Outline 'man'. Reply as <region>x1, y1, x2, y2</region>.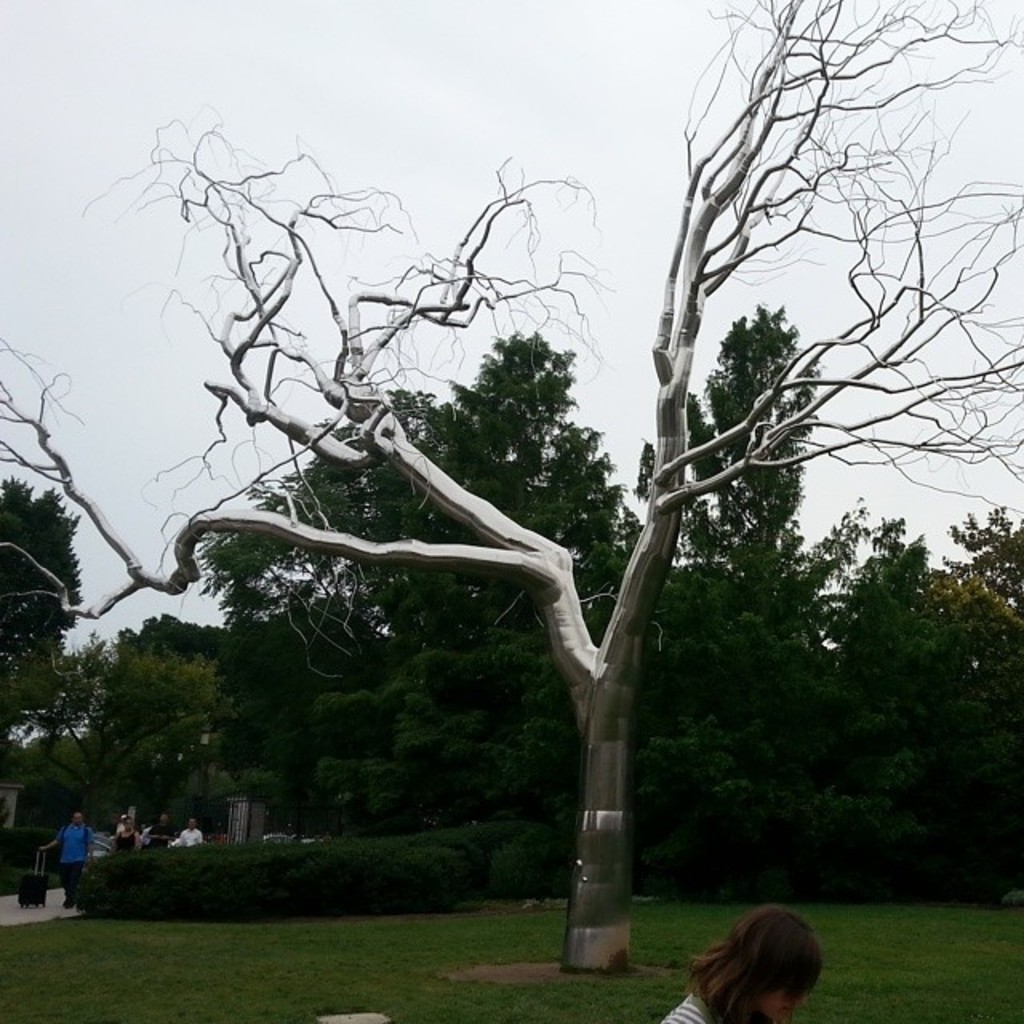
<region>146, 813, 174, 846</region>.
